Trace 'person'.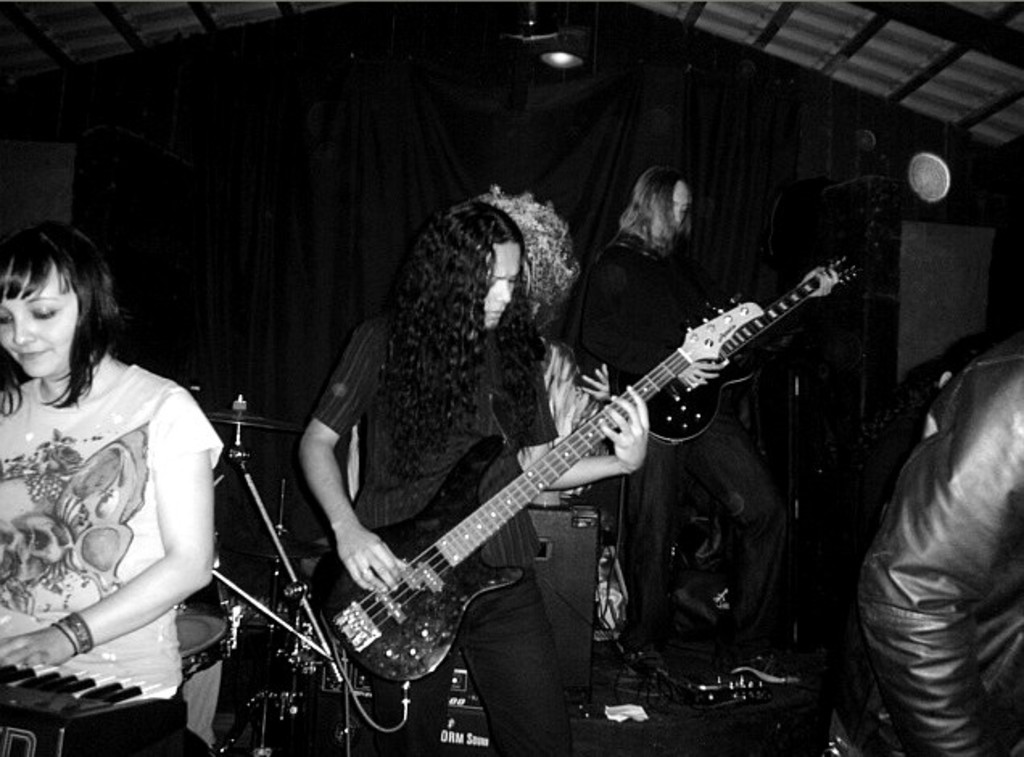
Traced to l=5, t=208, r=209, b=726.
